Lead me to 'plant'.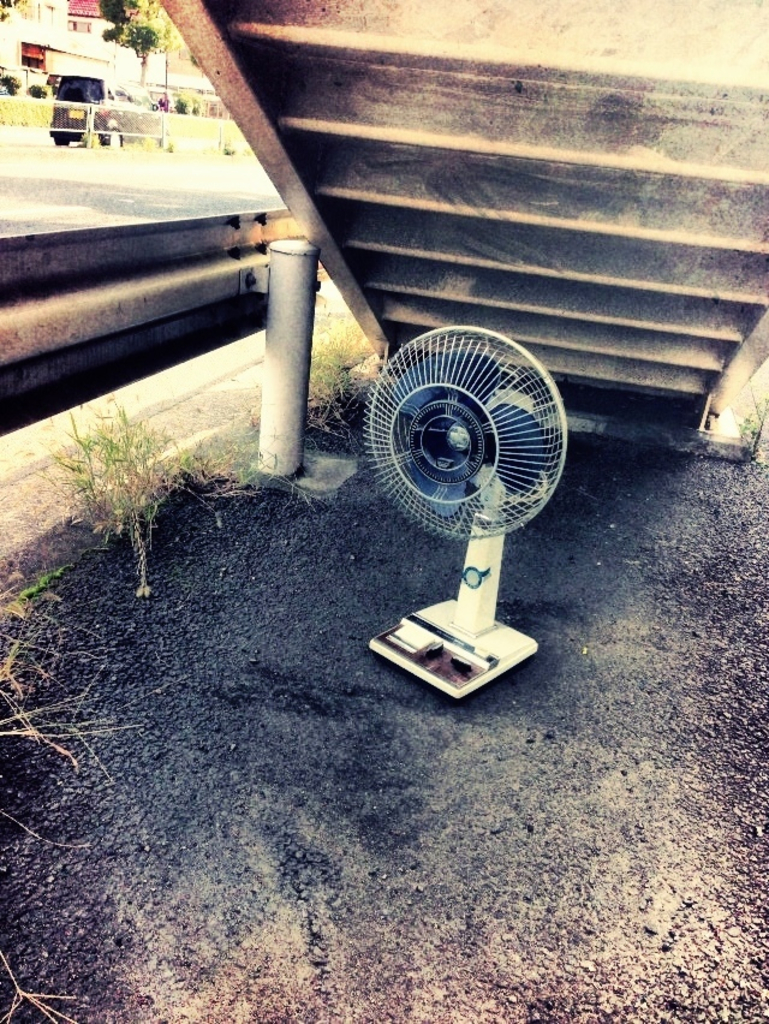
Lead to box(28, 367, 299, 612).
